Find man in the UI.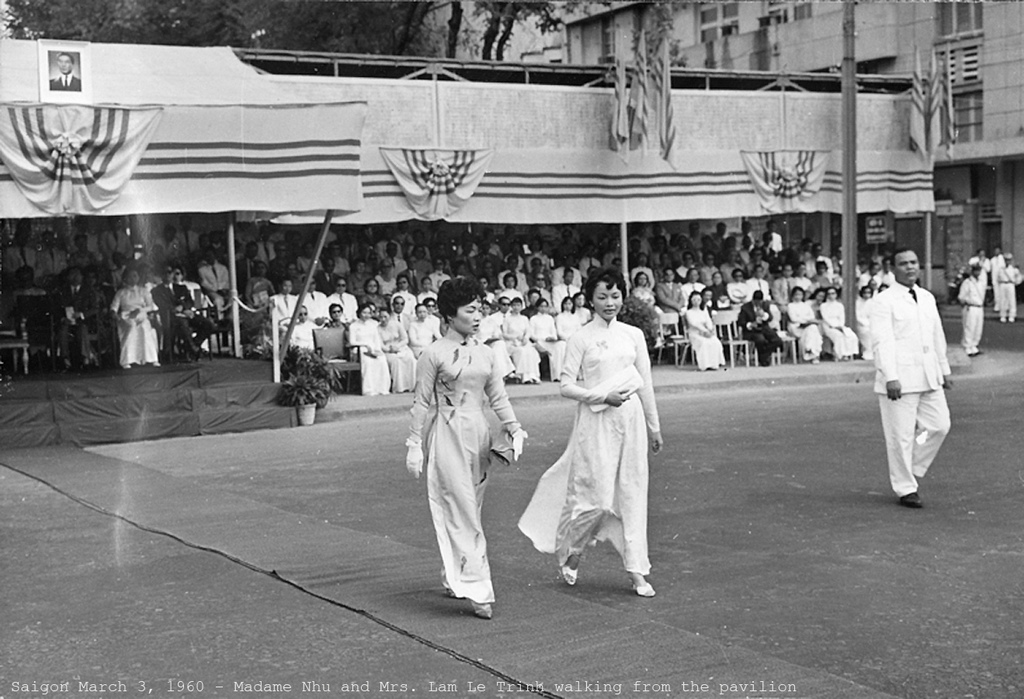
UI element at <bbox>772, 263, 797, 301</bbox>.
